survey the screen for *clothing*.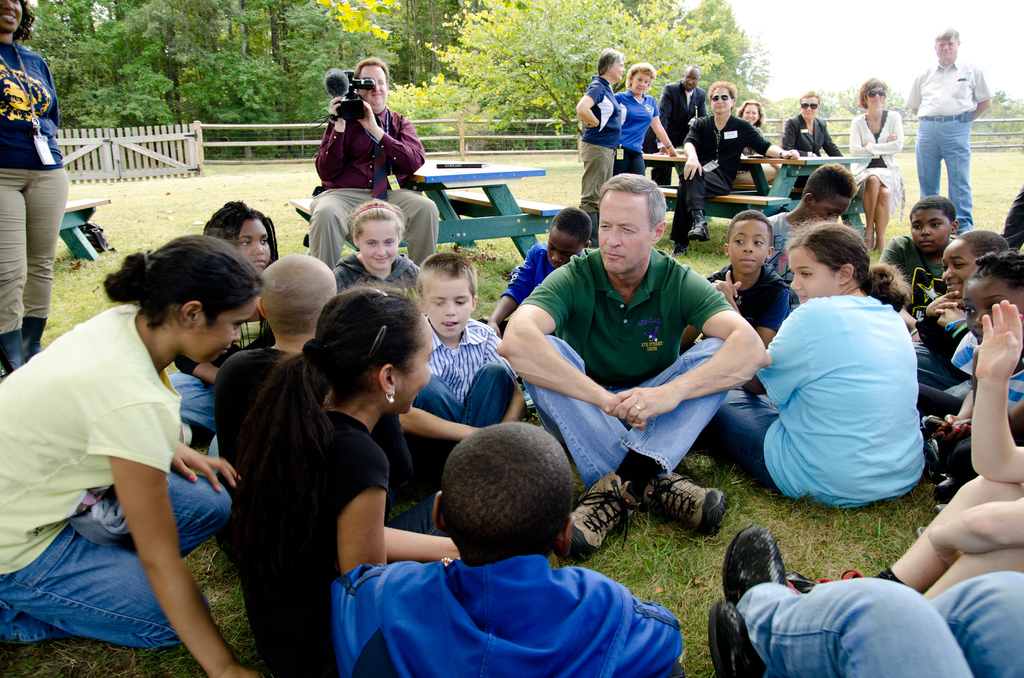
Survey found: box=[240, 405, 436, 677].
